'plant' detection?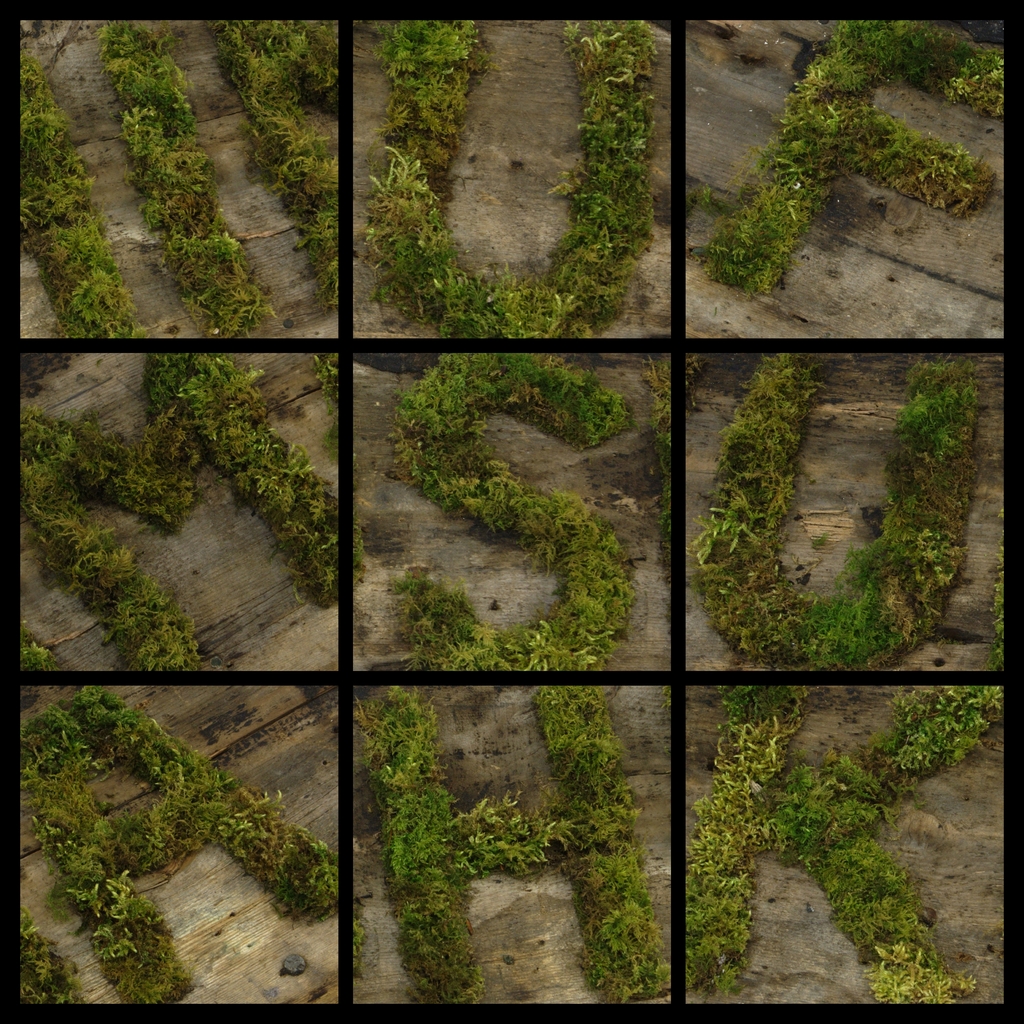
box=[385, 346, 639, 682]
